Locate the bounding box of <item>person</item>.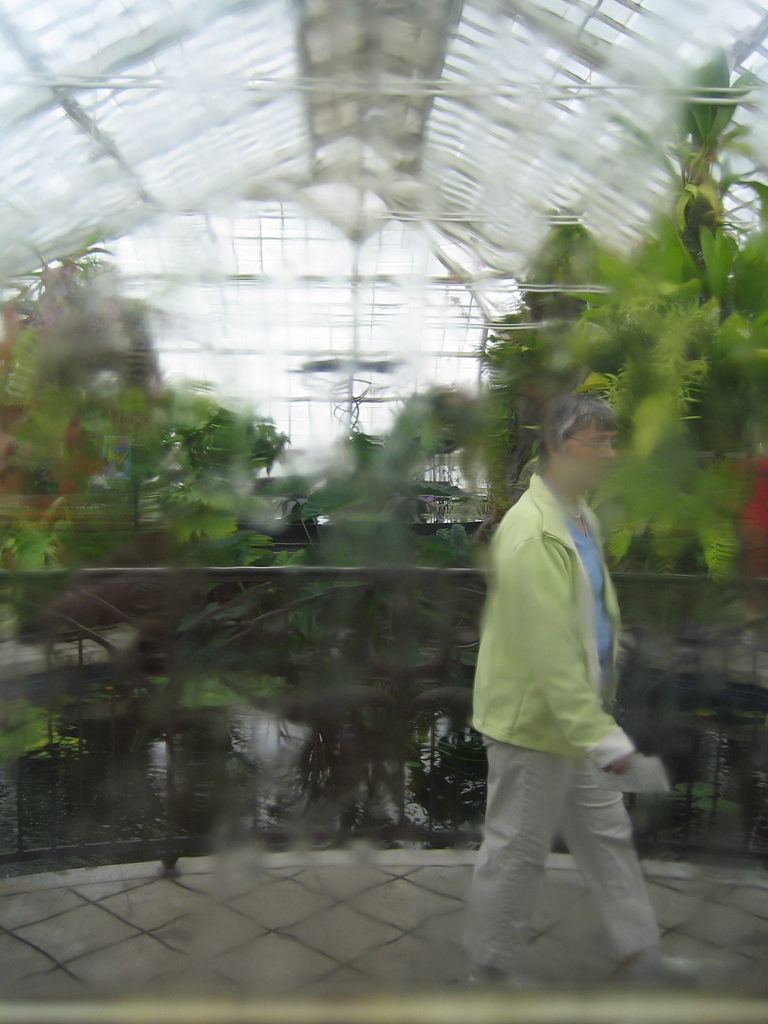
Bounding box: l=466, t=395, r=706, b=993.
